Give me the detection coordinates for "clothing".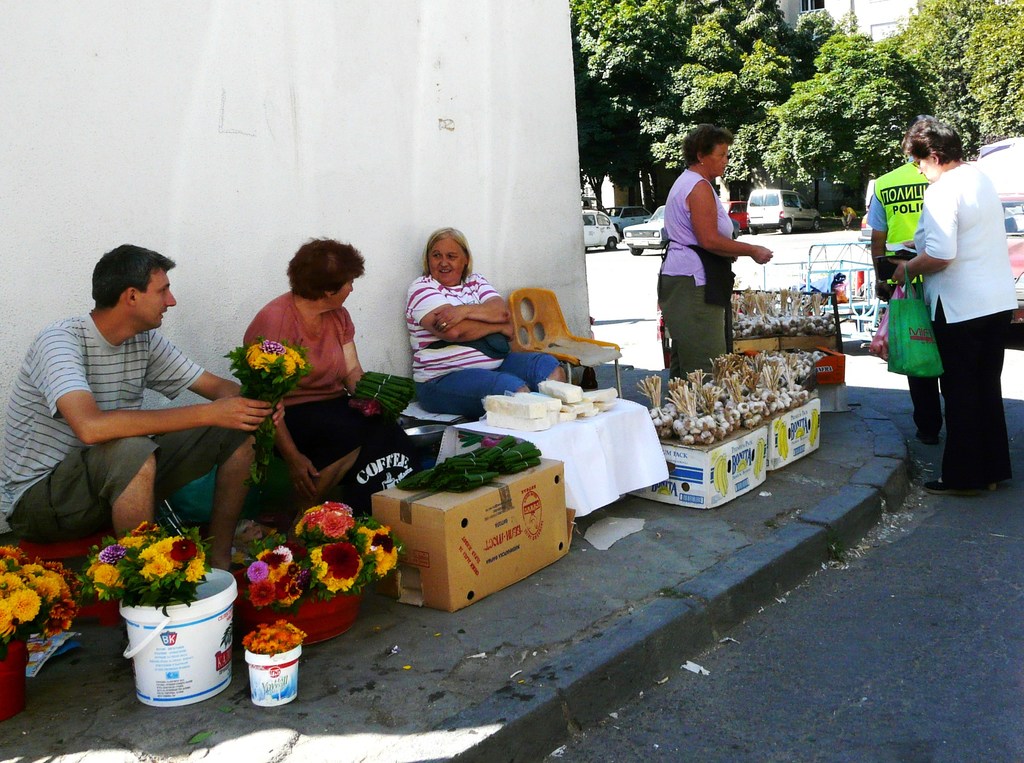
865,155,941,435.
